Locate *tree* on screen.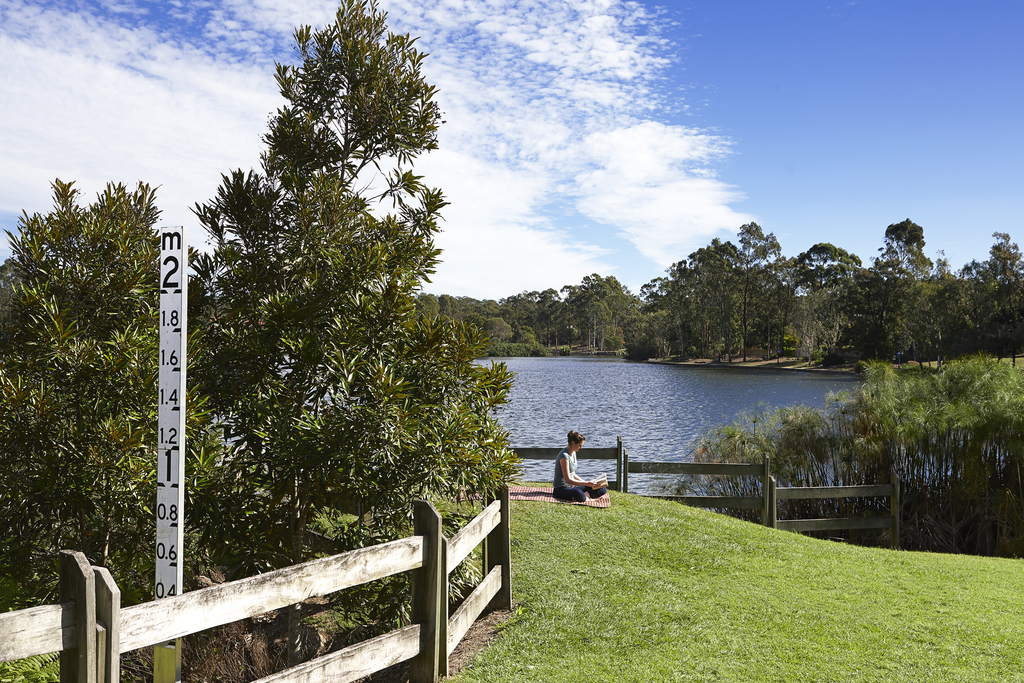
On screen at 172 15 502 591.
